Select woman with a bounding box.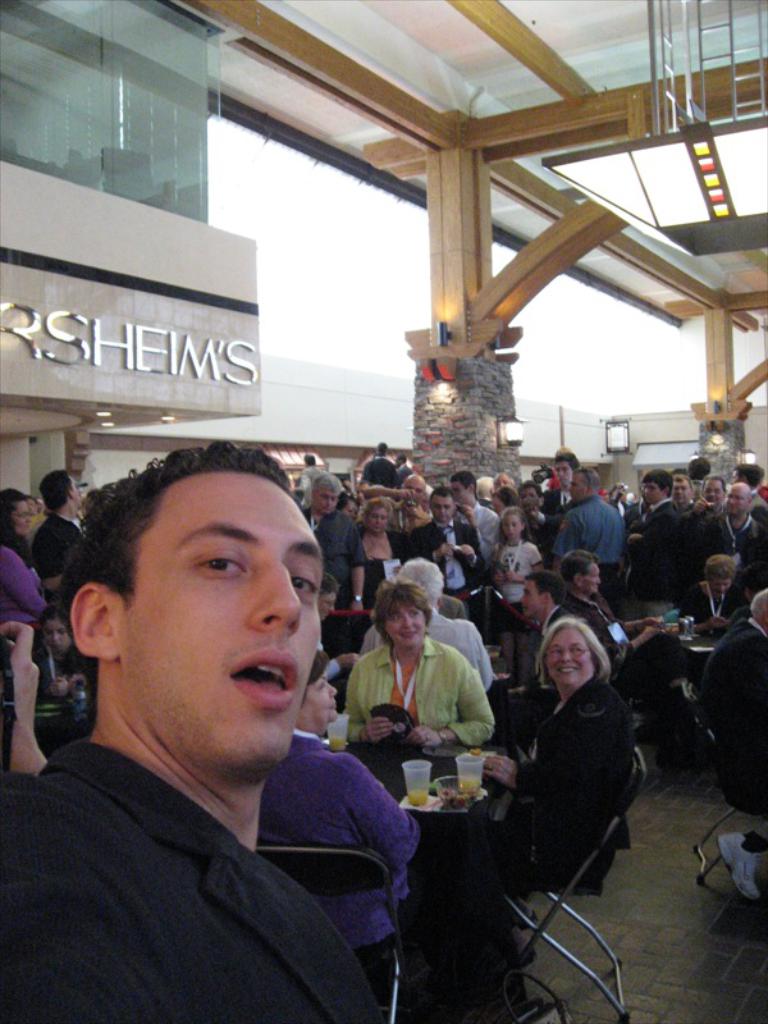
x1=677 y1=554 x2=753 y2=627.
